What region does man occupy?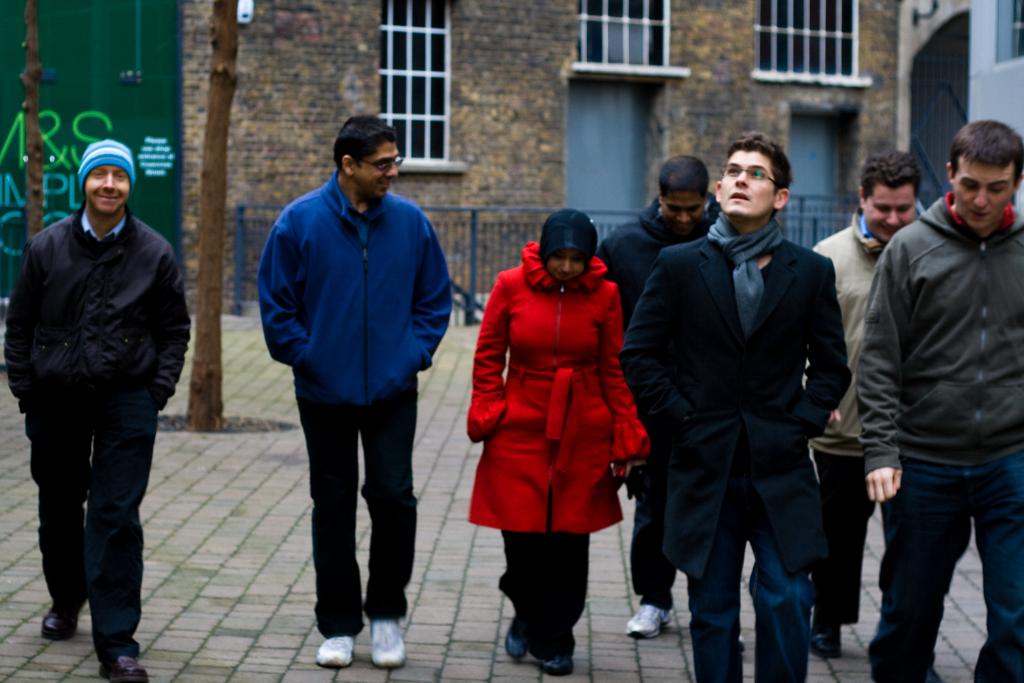
bbox(854, 114, 1023, 682).
